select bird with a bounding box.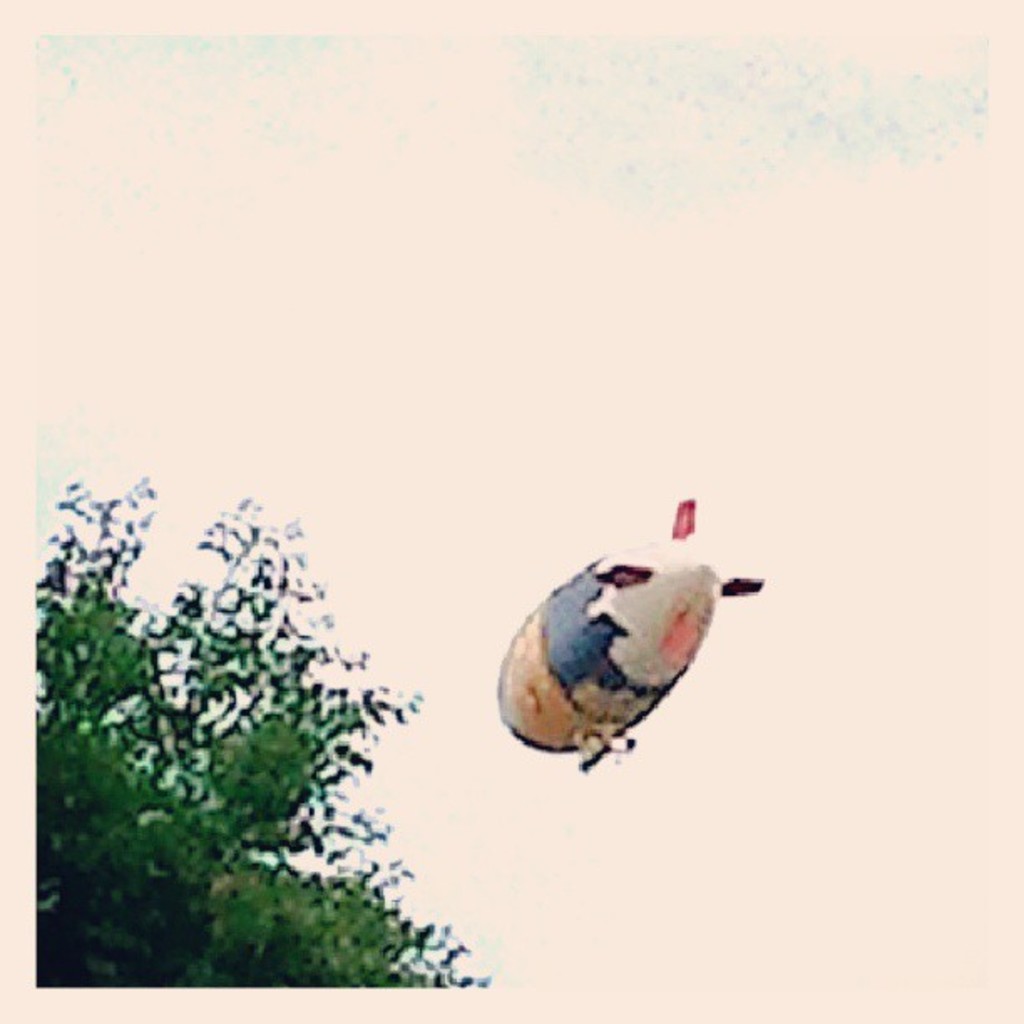
rect(484, 520, 756, 766).
